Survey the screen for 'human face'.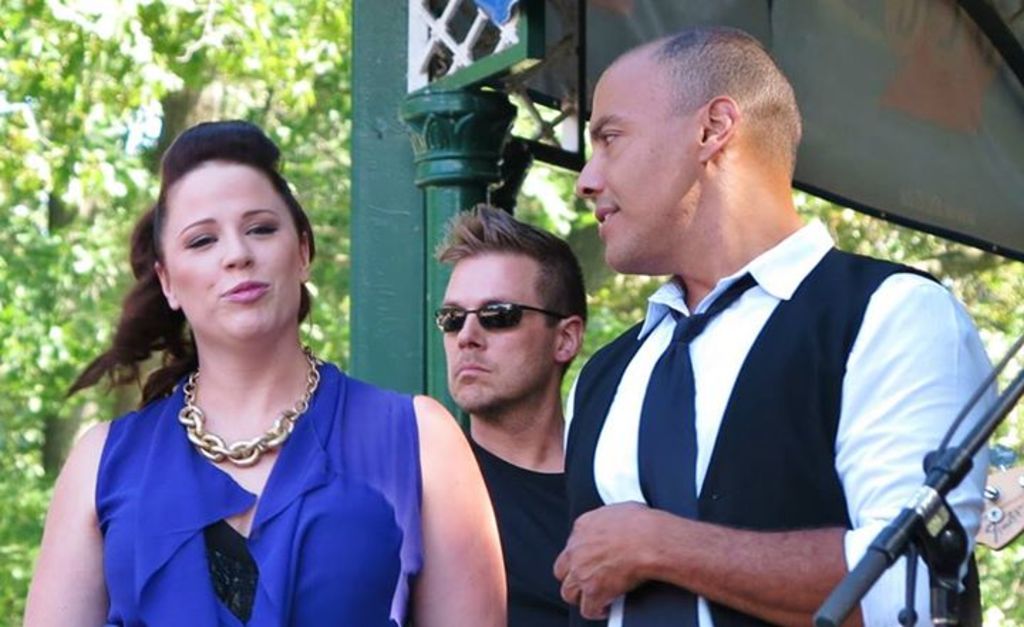
Survey found: [575,68,695,273].
